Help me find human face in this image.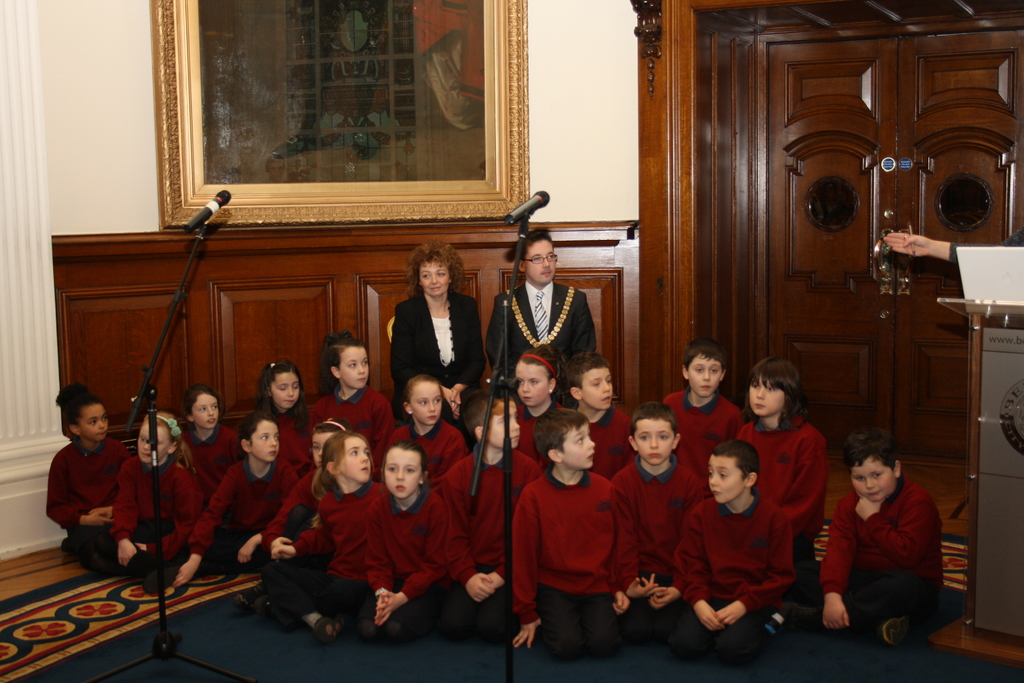
Found it: left=850, top=454, right=900, bottom=497.
